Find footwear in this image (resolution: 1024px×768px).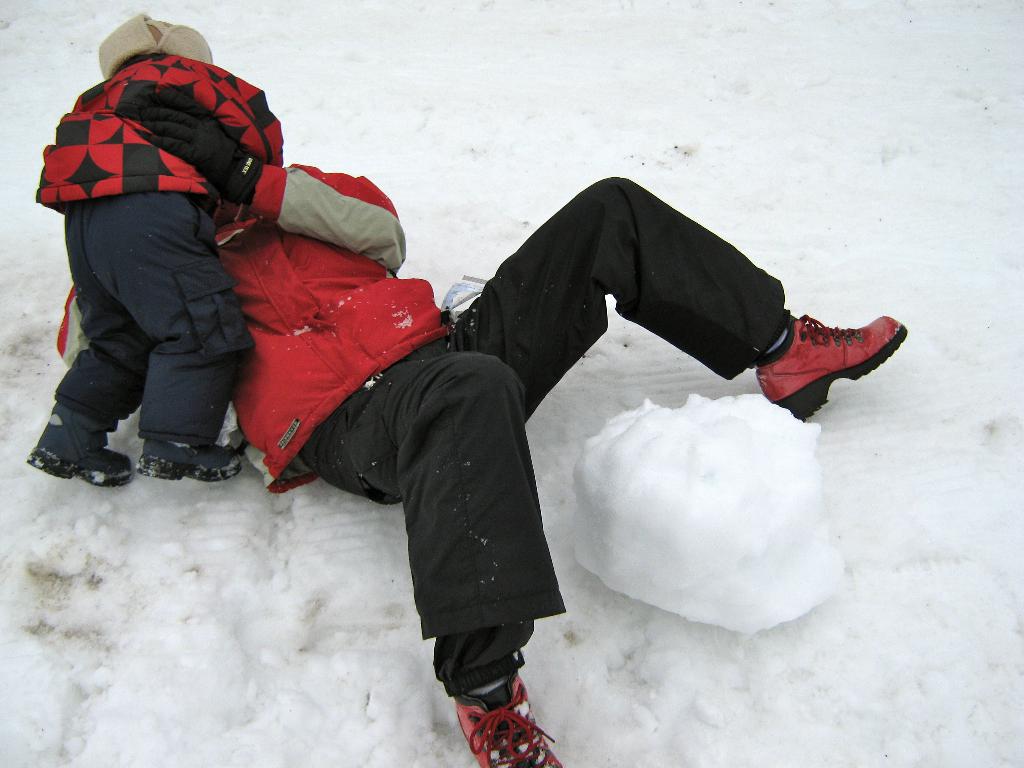
456:669:562:767.
